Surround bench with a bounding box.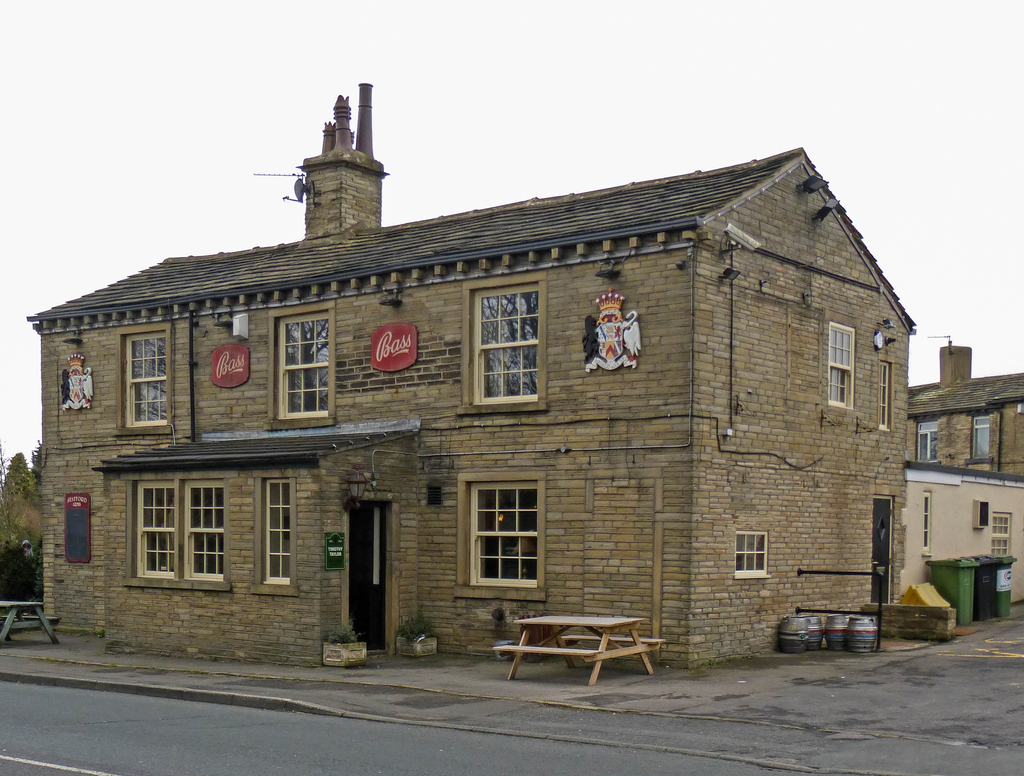
(x1=486, y1=611, x2=664, y2=684).
